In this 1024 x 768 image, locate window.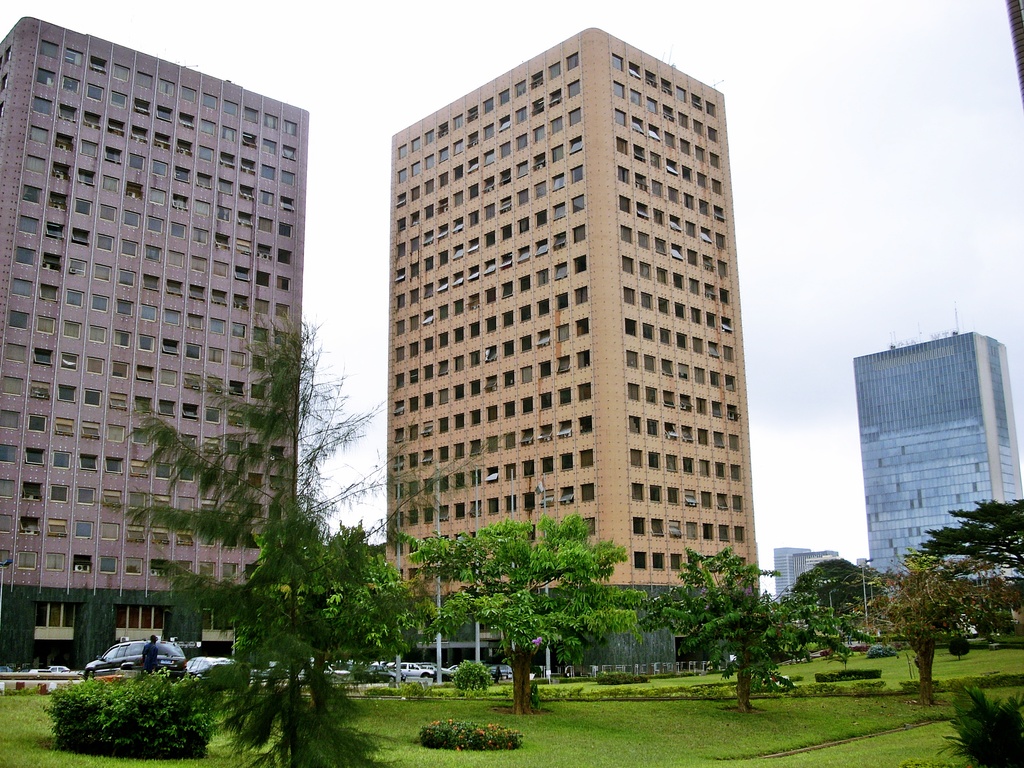
Bounding box: {"left": 515, "top": 106, "right": 524, "bottom": 126}.
